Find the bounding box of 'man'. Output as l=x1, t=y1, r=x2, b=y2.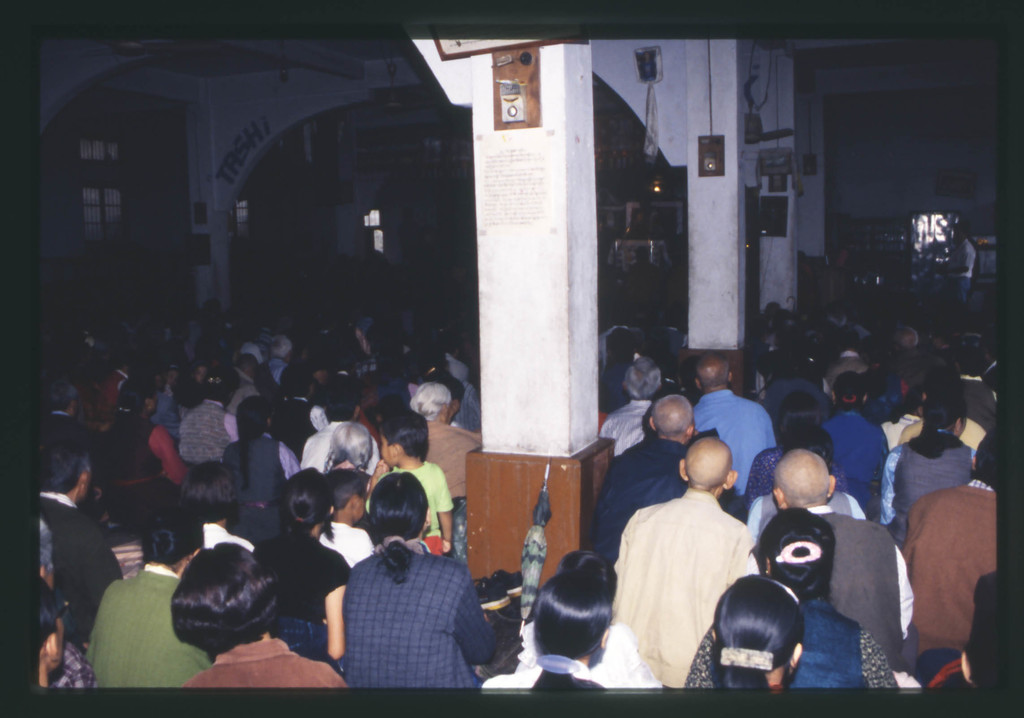
l=692, t=352, r=774, b=499.
